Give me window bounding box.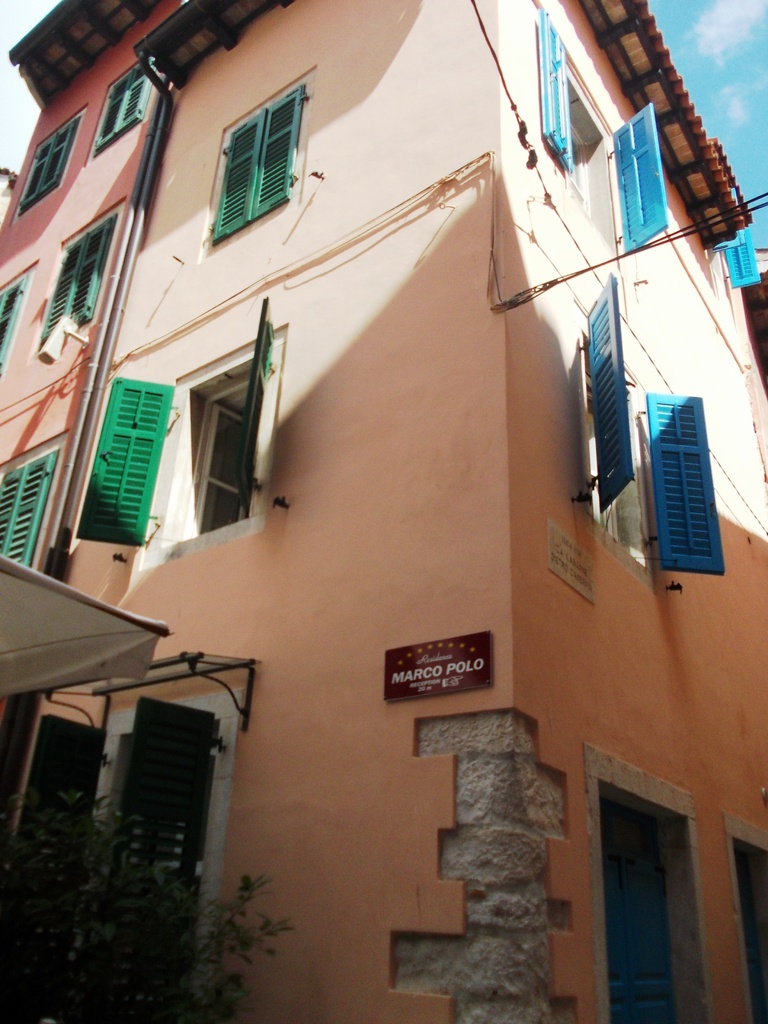
[x1=97, y1=51, x2=163, y2=149].
